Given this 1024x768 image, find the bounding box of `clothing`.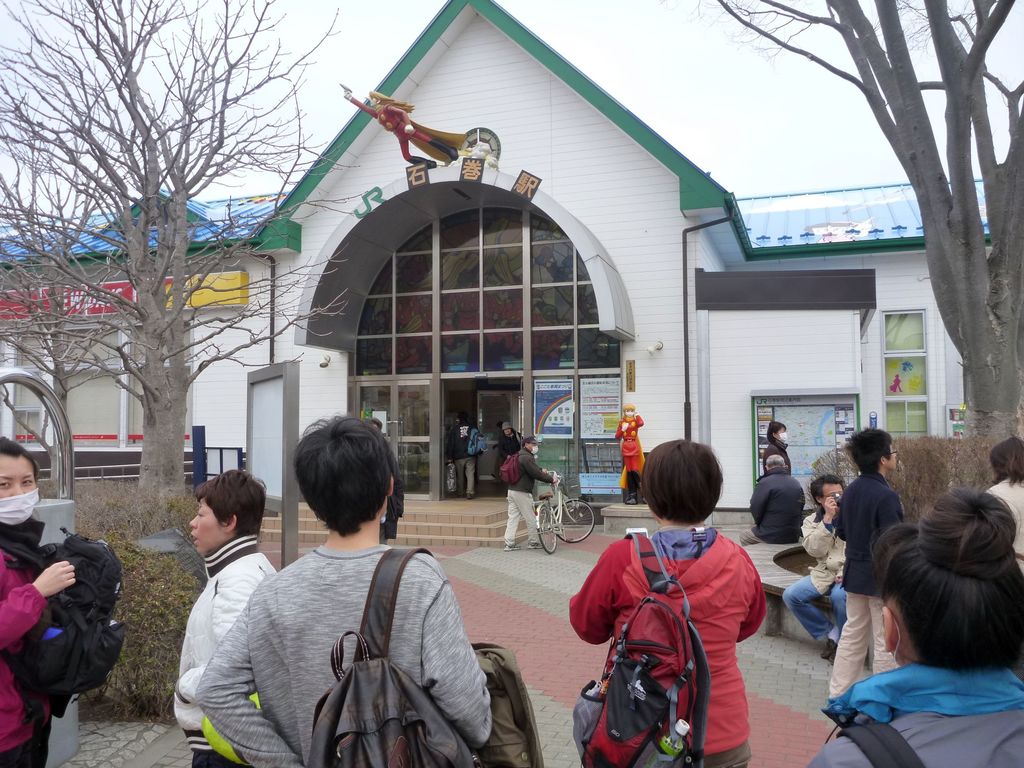
{"left": 381, "top": 443, "right": 405, "bottom": 547}.
